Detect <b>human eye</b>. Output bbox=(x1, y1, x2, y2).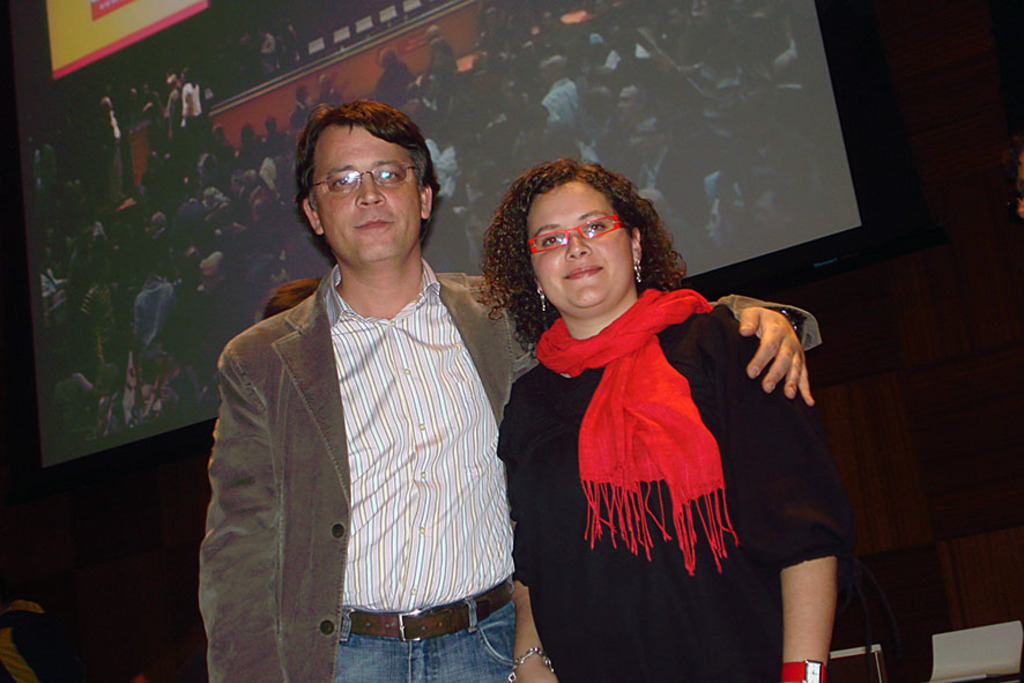
bbox=(583, 221, 606, 236).
